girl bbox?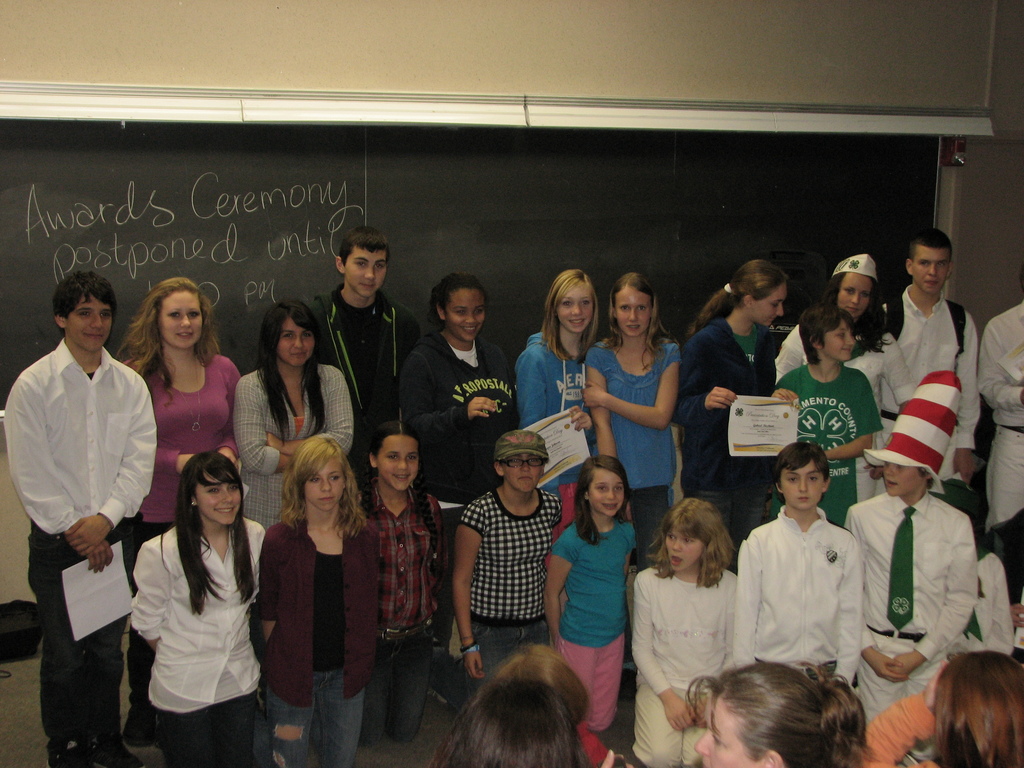
x1=253, y1=435, x2=379, y2=767
